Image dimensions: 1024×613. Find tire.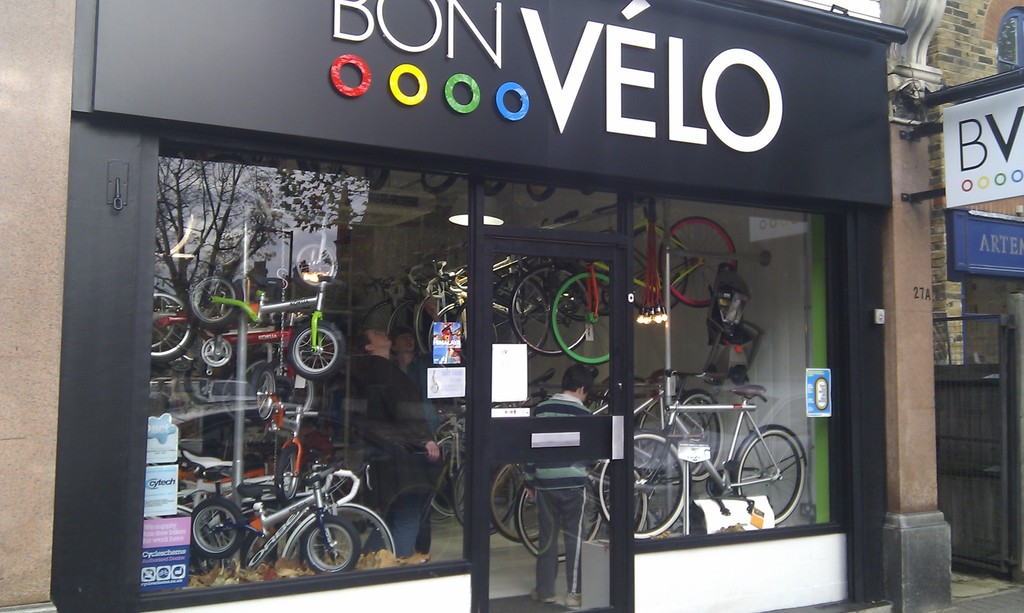
x1=292 y1=240 x2=339 y2=290.
